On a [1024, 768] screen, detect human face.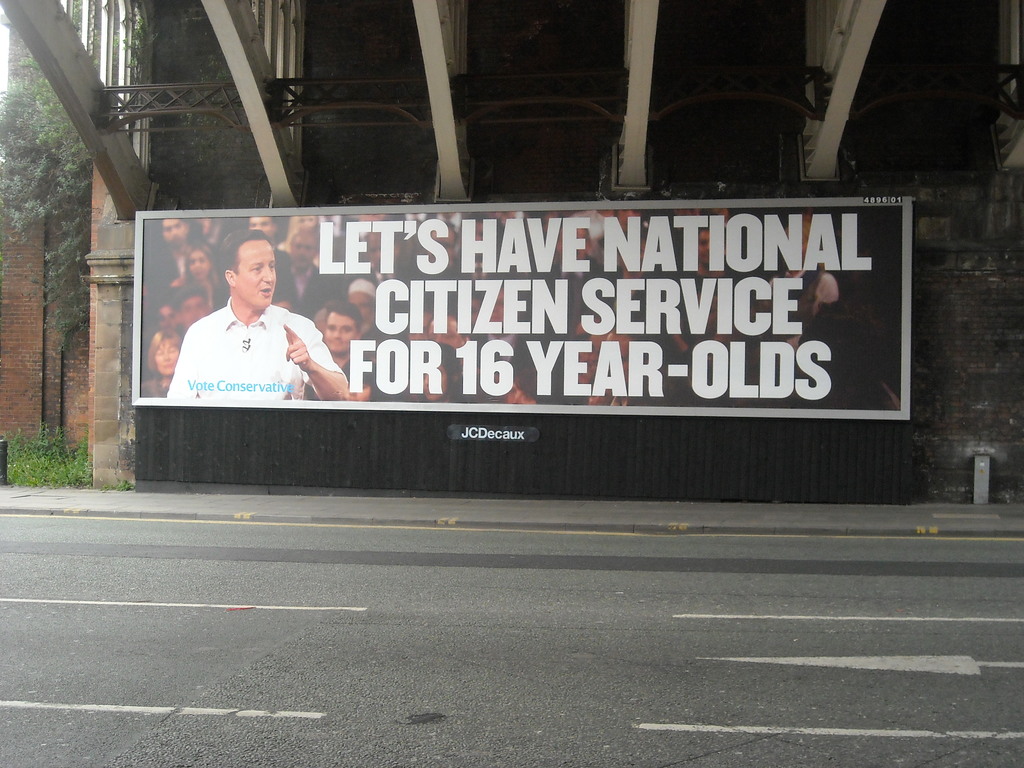
156:341:175:374.
